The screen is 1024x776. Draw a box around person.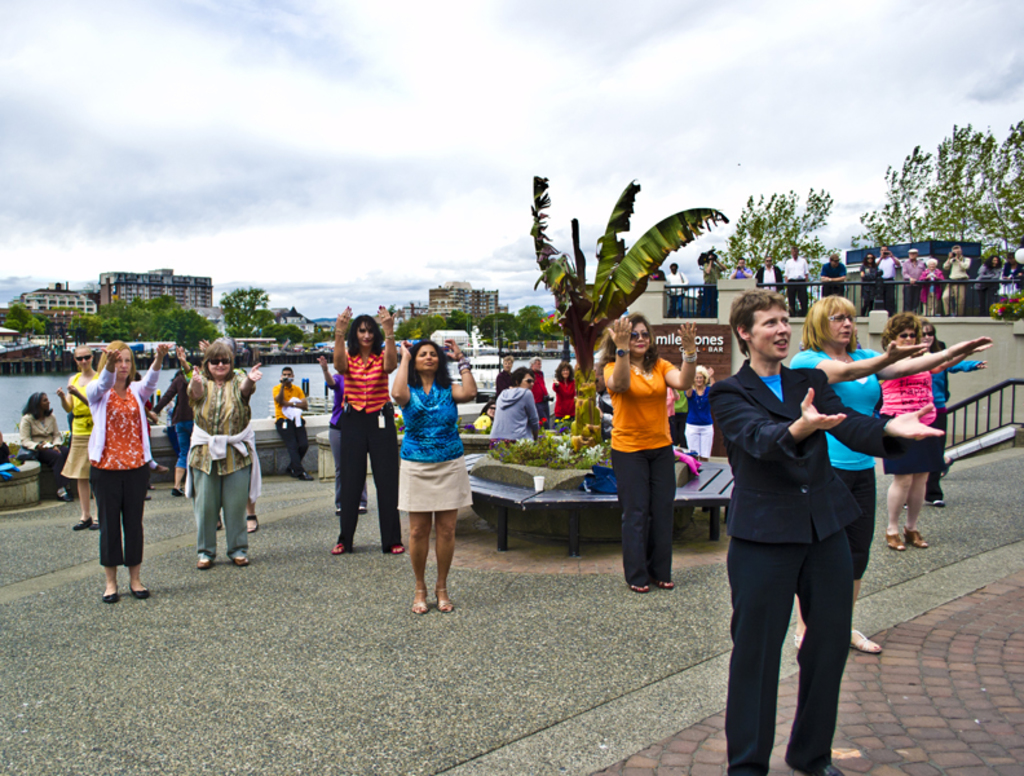
Rect(901, 244, 933, 317).
